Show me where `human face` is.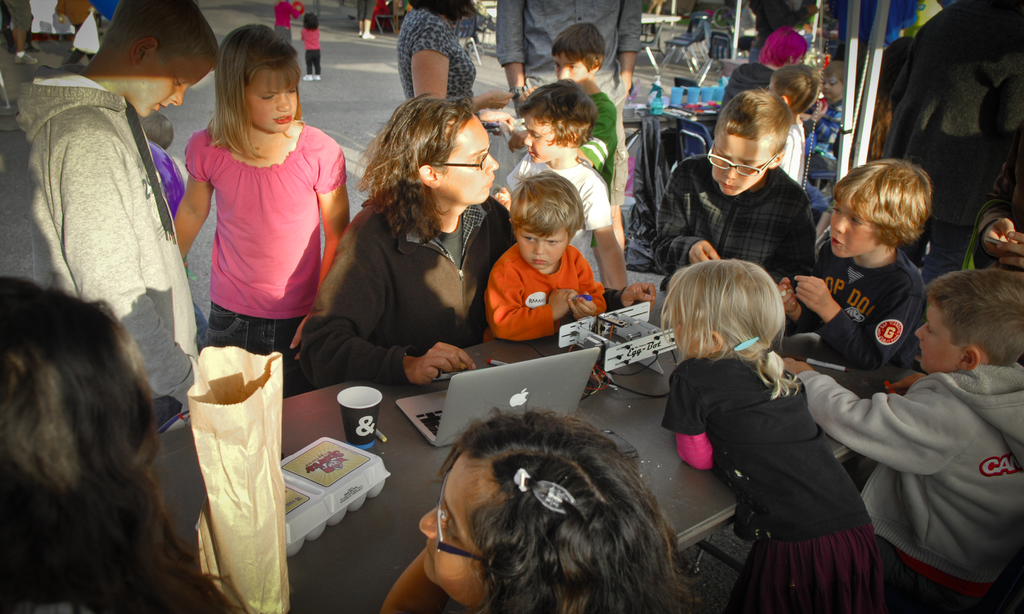
`human face` is at (left=514, top=224, right=569, bottom=269).
